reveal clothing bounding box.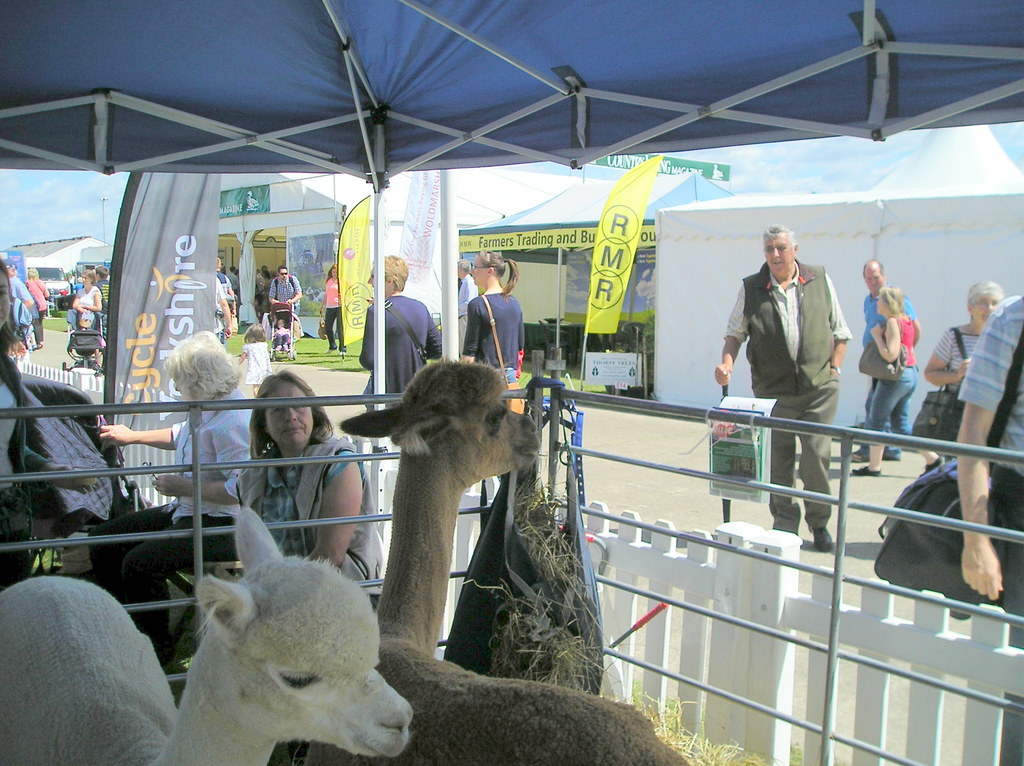
Revealed: select_region(1, 347, 114, 523).
